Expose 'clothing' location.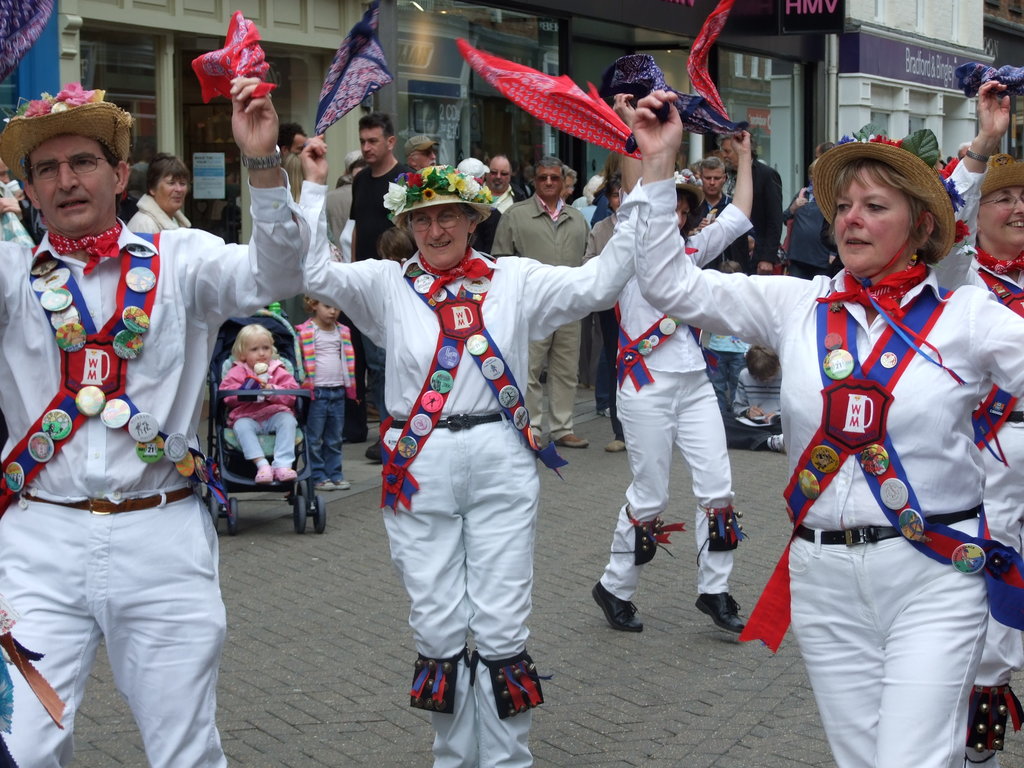
Exposed at {"left": 292, "top": 311, "right": 361, "bottom": 480}.
